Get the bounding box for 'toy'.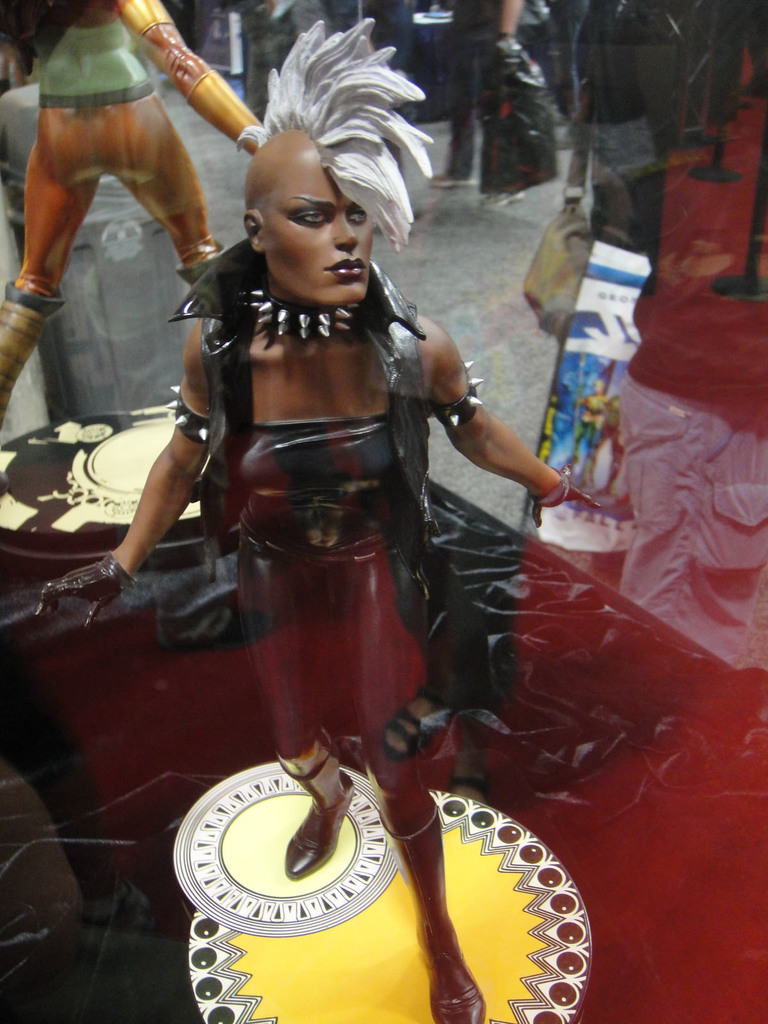
{"x1": 0, "y1": 1, "x2": 268, "y2": 428}.
